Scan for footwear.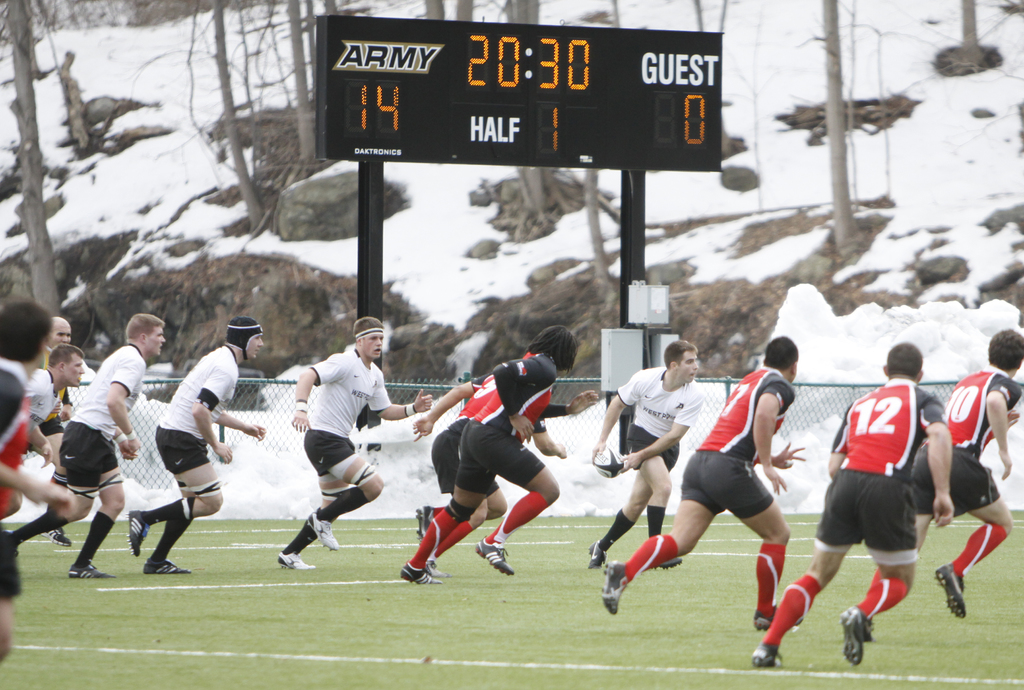
Scan result: rect(415, 504, 431, 550).
